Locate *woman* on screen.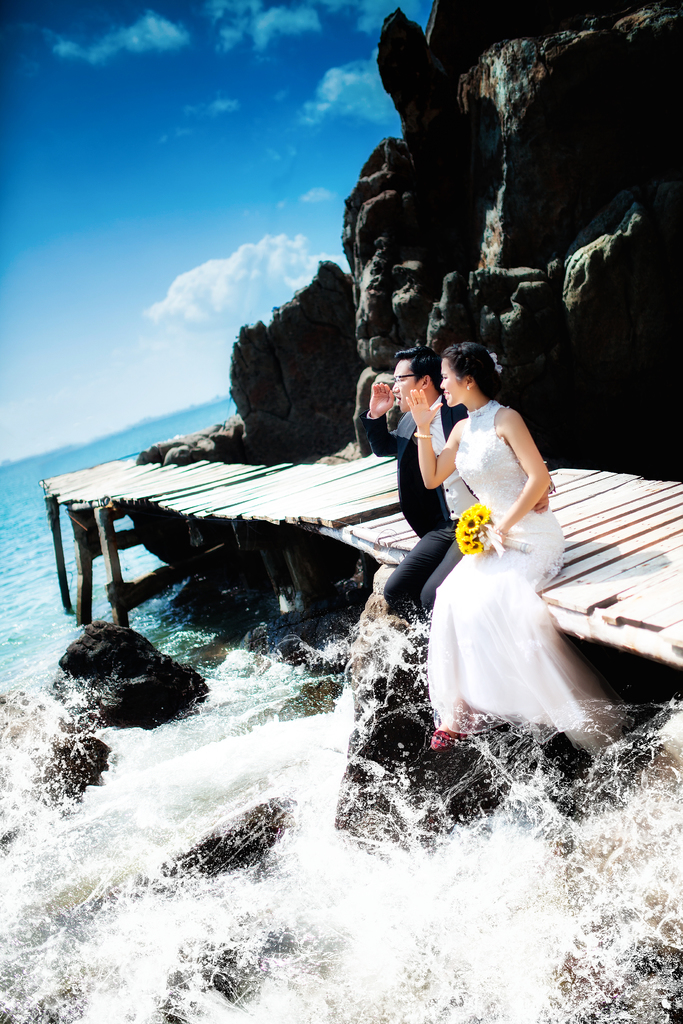
On screen at (411, 323, 604, 781).
